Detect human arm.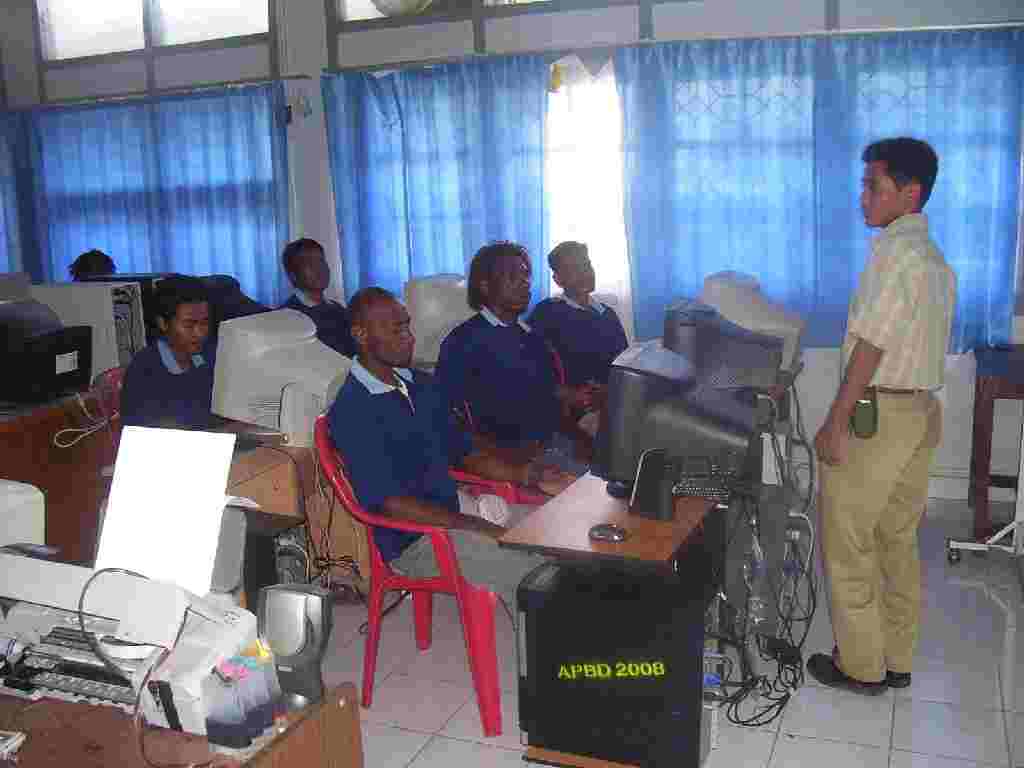
Detected at BBox(811, 262, 890, 460).
